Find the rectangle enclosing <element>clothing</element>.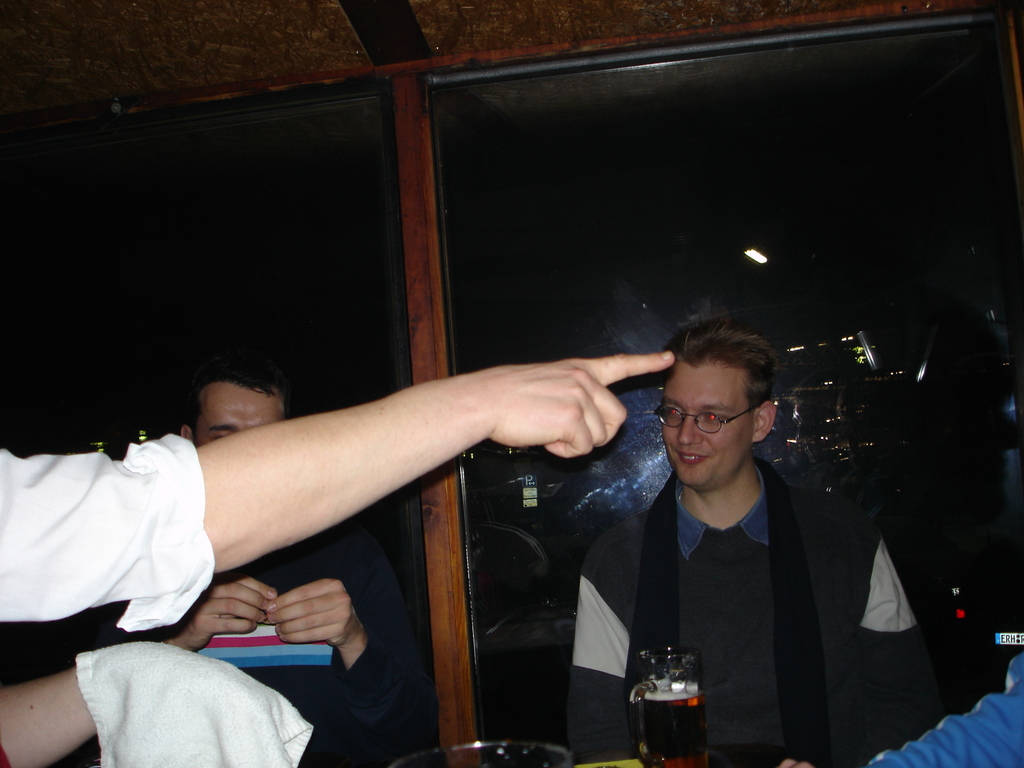
[76, 638, 315, 767].
